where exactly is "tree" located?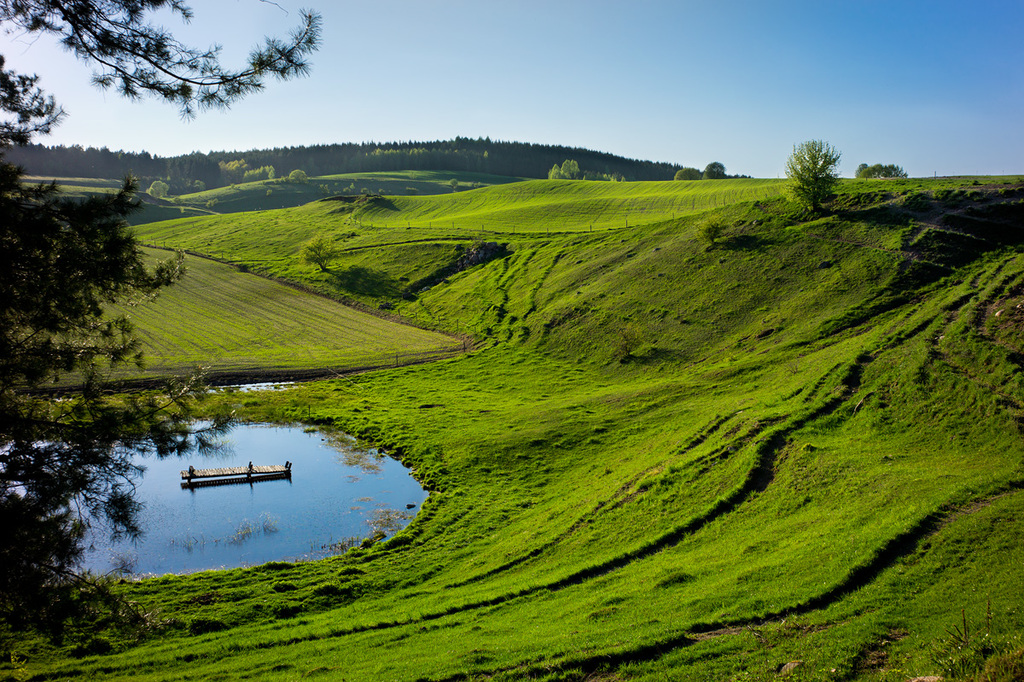
Its bounding box is crop(0, 0, 323, 568).
